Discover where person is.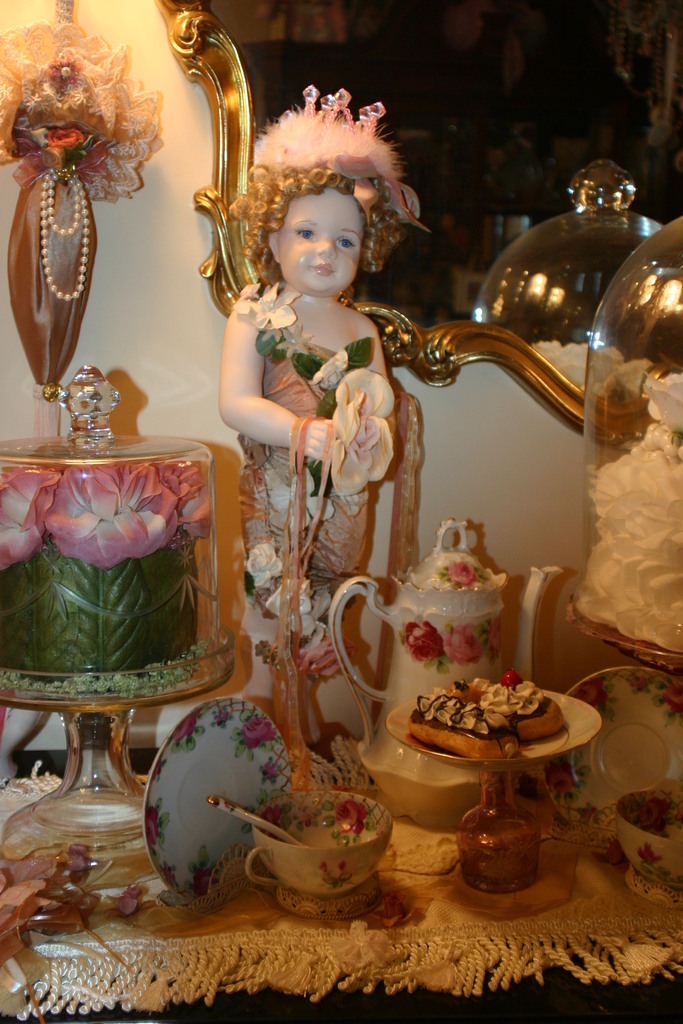
Discovered at {"x1": 202, "y1": 119, "x2": 457, "y2": 692}.
